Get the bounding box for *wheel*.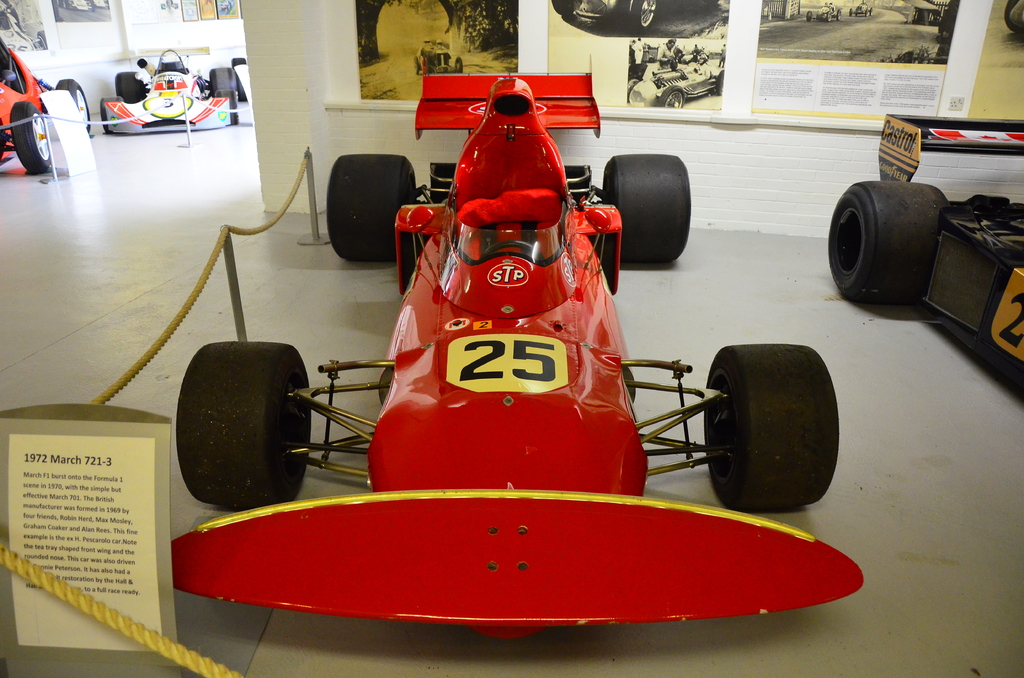
(836,9,841,19).
